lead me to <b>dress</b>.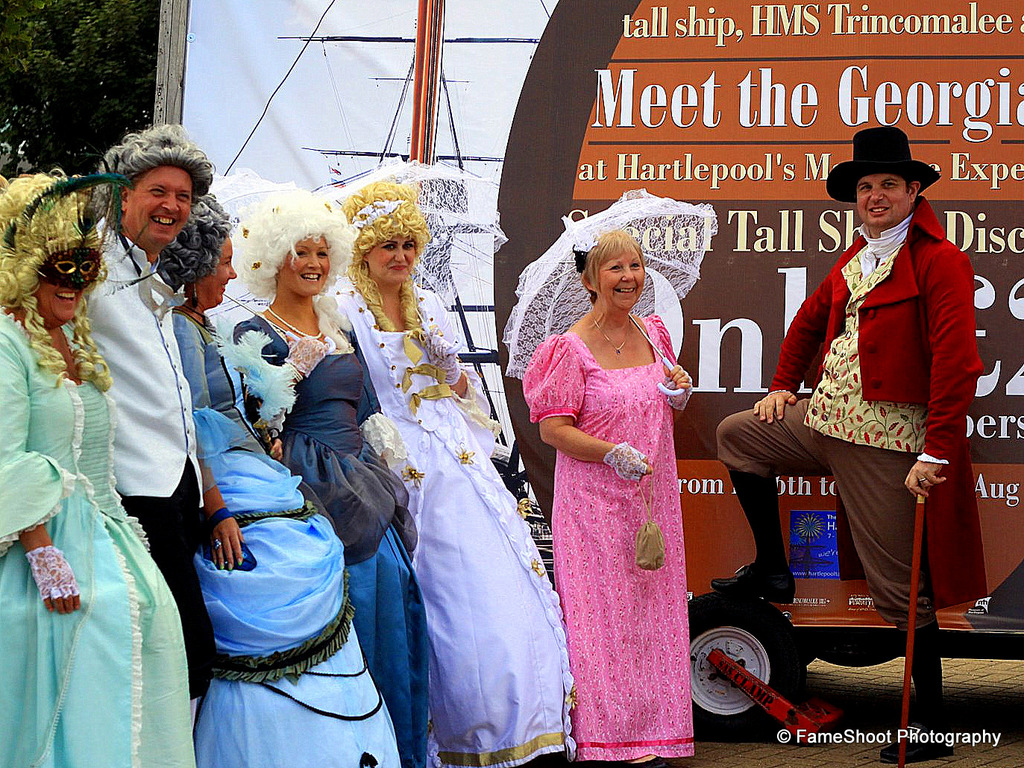
Lead to l=0, t=305, r=195, b=767.
